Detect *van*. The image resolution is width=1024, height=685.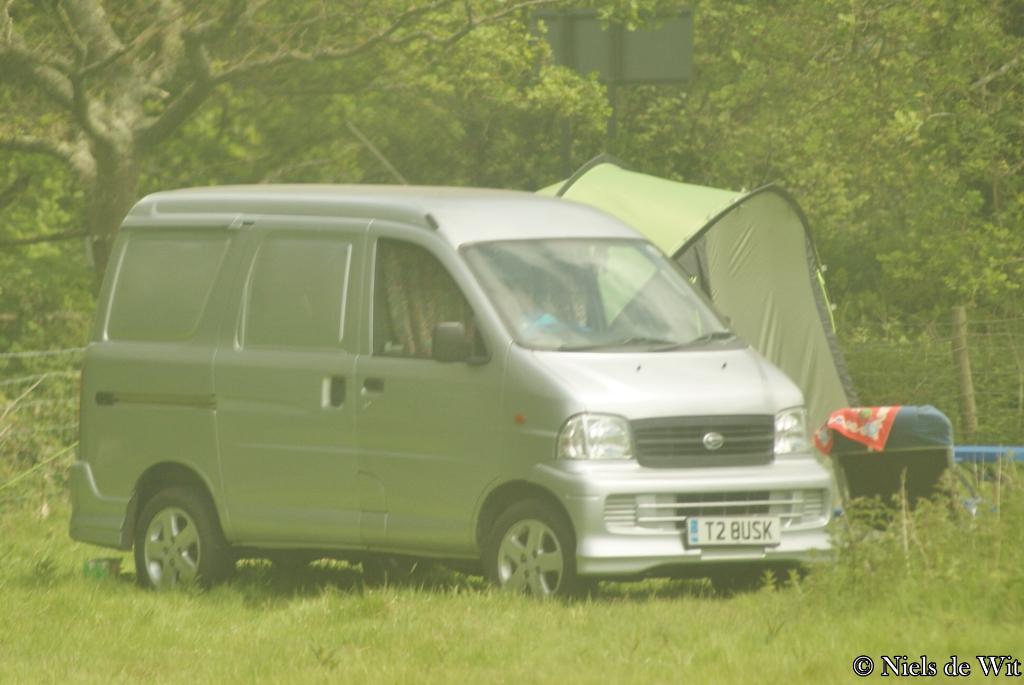
{"left": 65, "top": 115, "right": 842, "bottom": 605}.
